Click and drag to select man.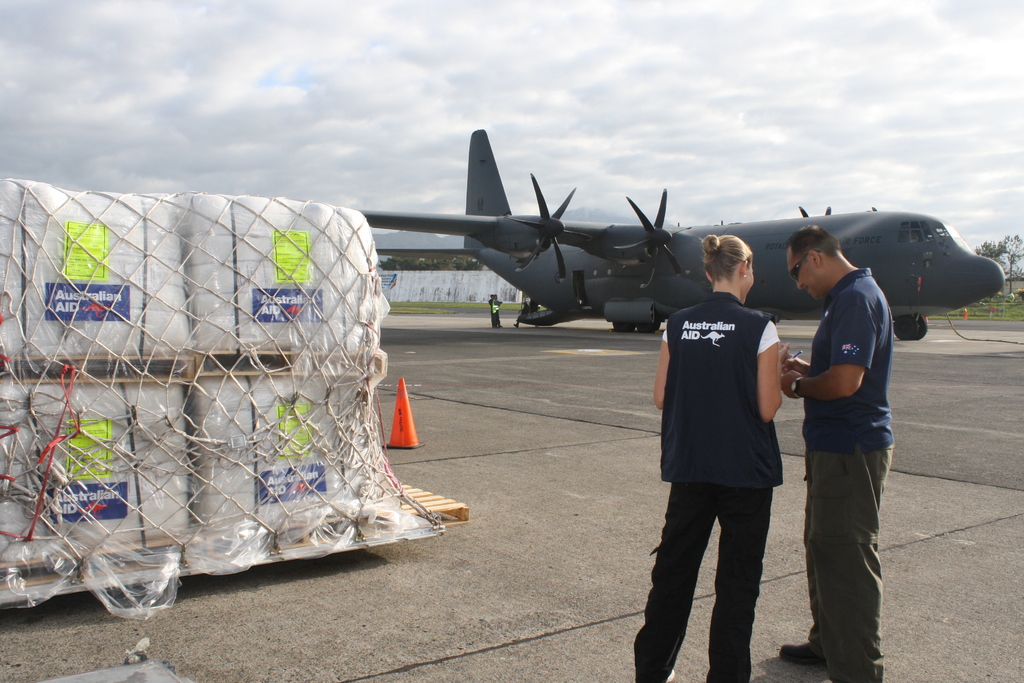
Selection: left=786, top=217, right=930, bottom=650.
